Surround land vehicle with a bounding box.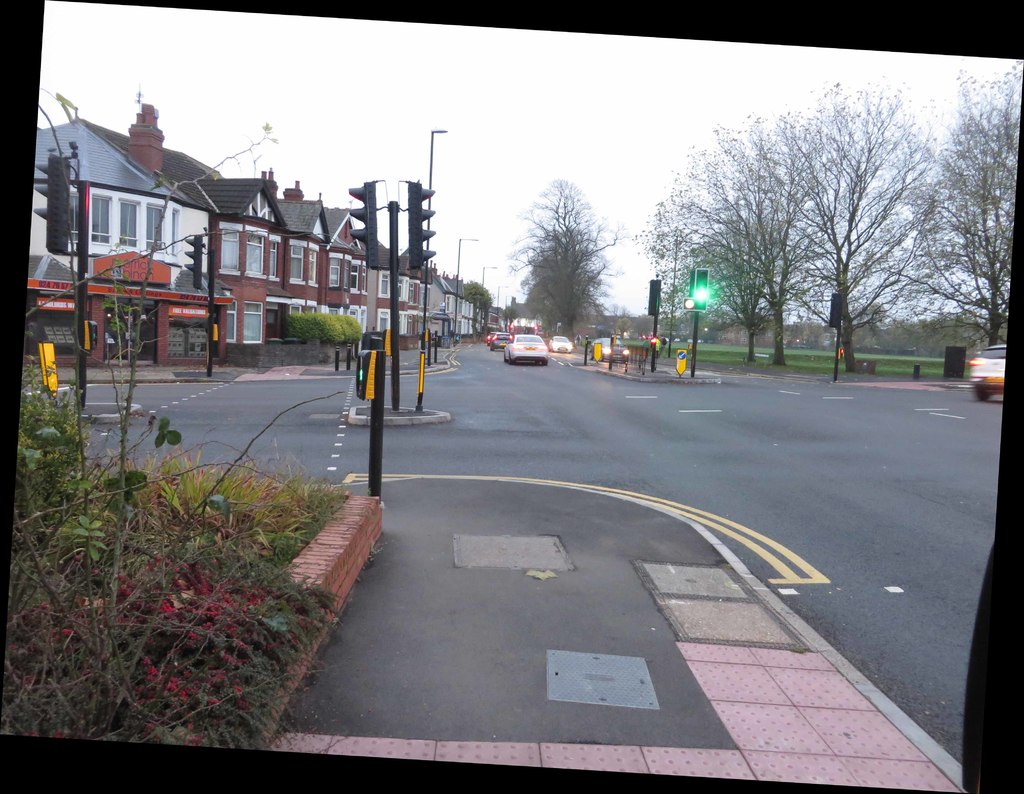
[left=963, top=344, right=1007, bottom=404].
